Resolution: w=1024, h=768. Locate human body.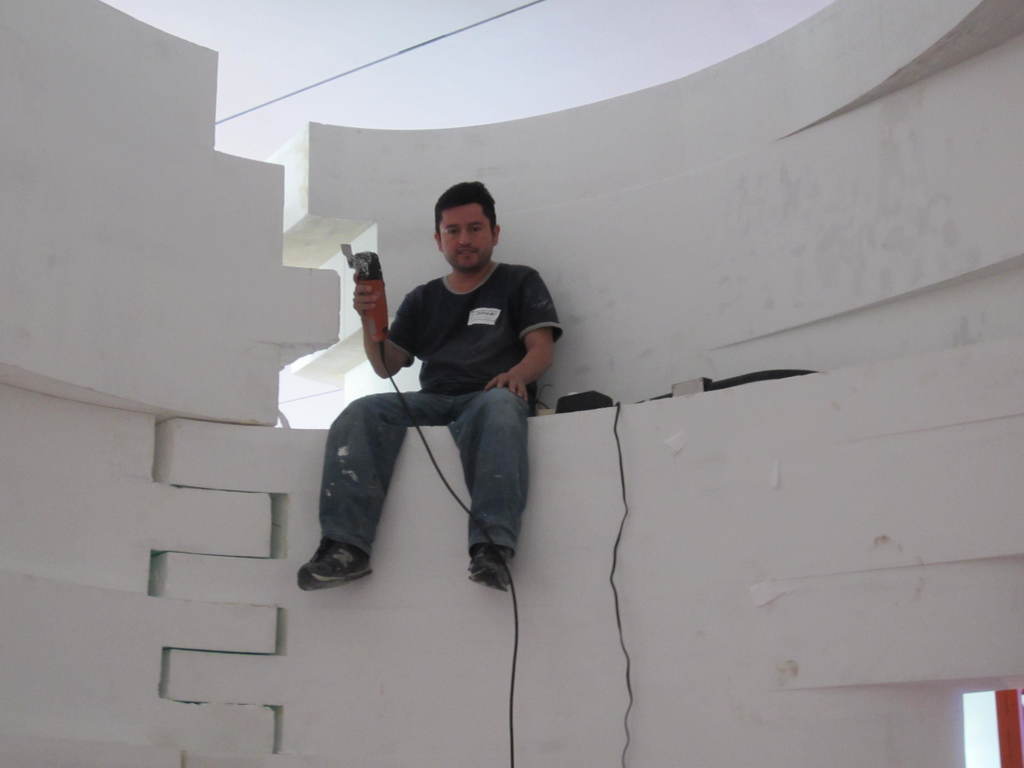
{"left": 307, "top": 207, "right": 561, "bottom": 609}.
